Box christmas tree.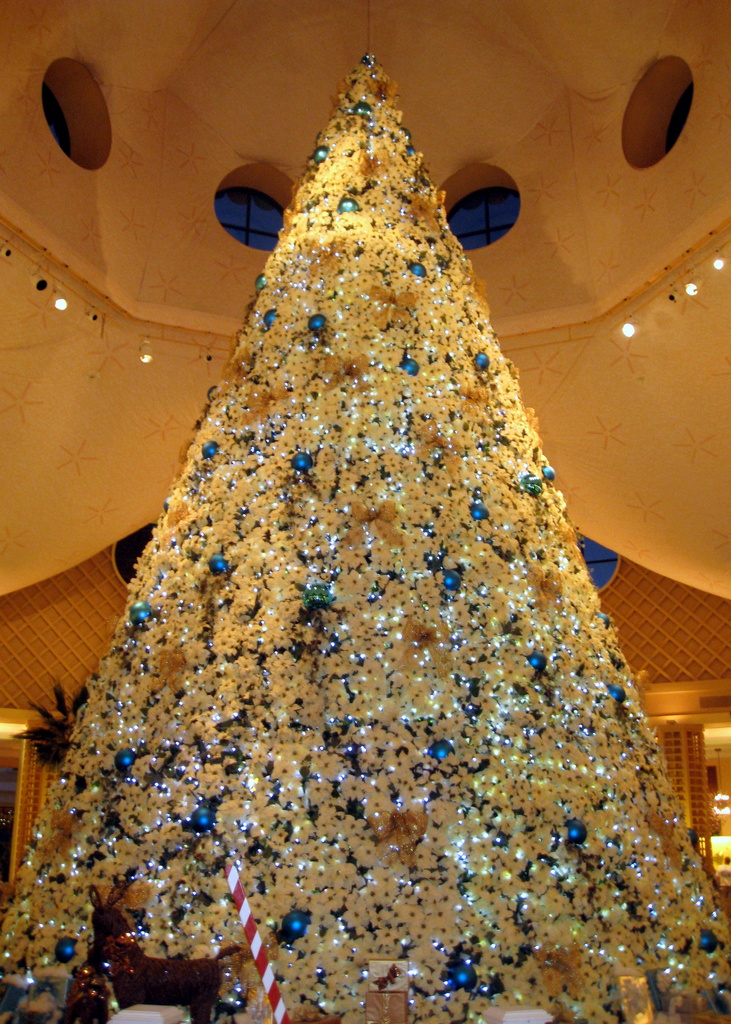
detection(0, 44, 730, 1023).
